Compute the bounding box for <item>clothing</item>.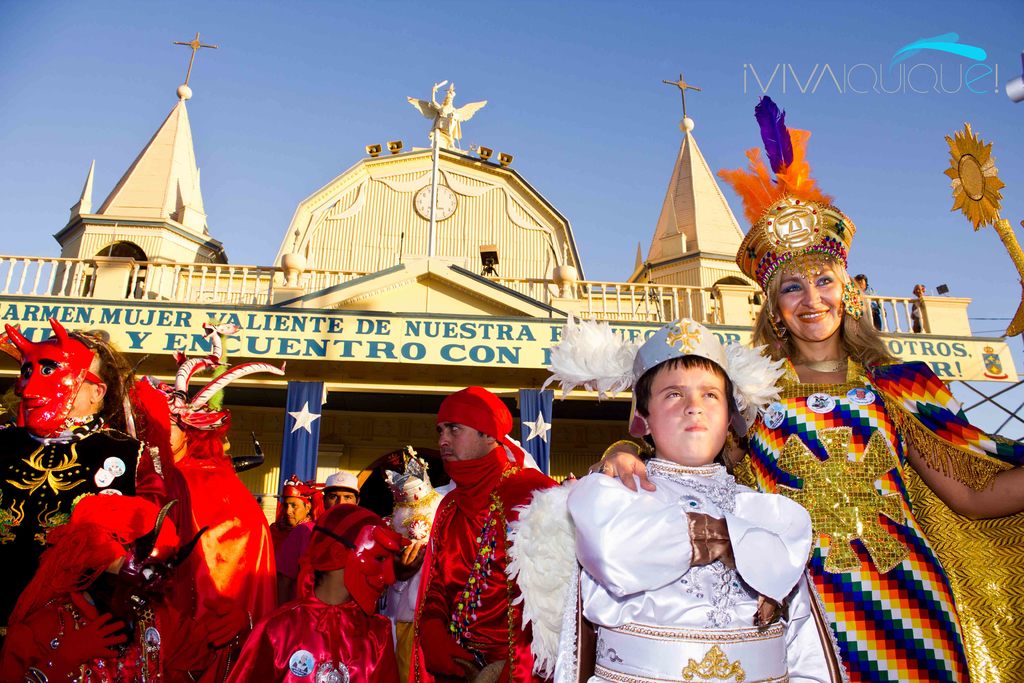
[1,420,156,621].
